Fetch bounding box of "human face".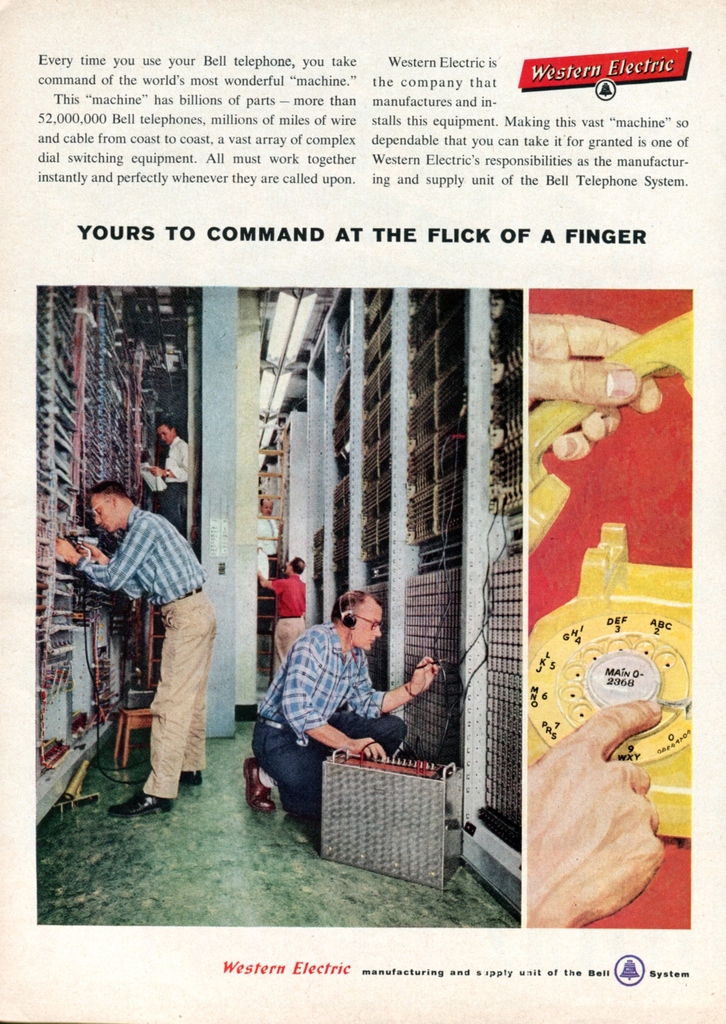
Bbox: {"x1": 94, "y1": 496, "x2": 113, "y2": 533}.
